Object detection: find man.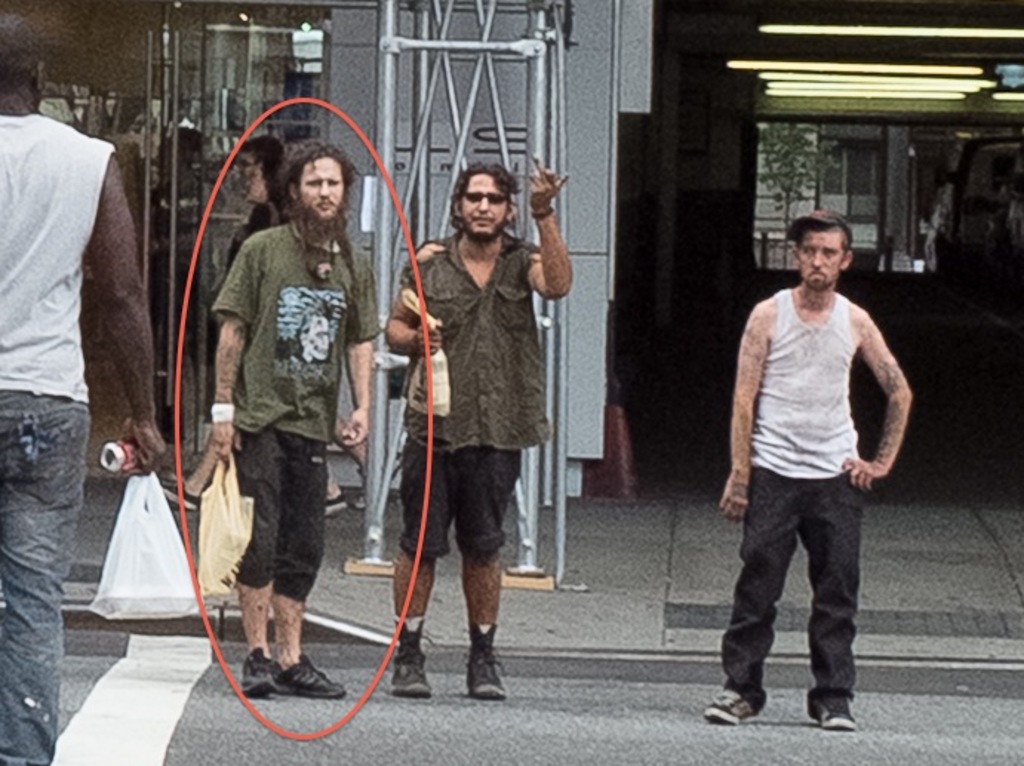
[left=0, top=4, right=172, bottom=765].
